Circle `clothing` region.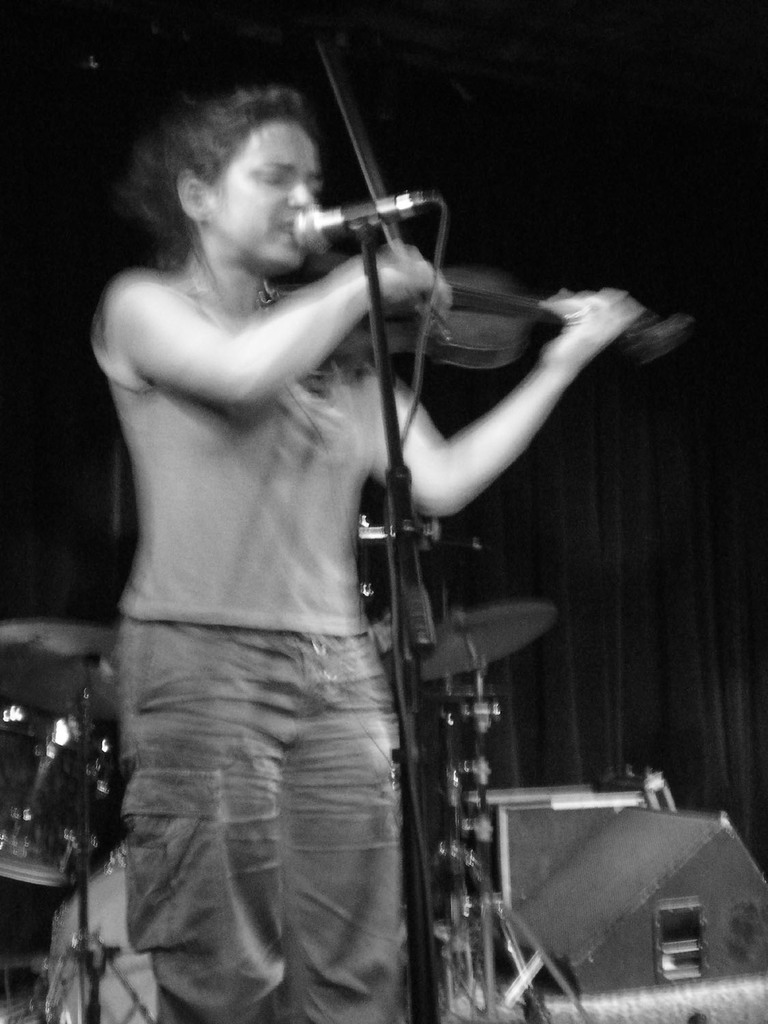
Region: [85, 197, 435, 986].
